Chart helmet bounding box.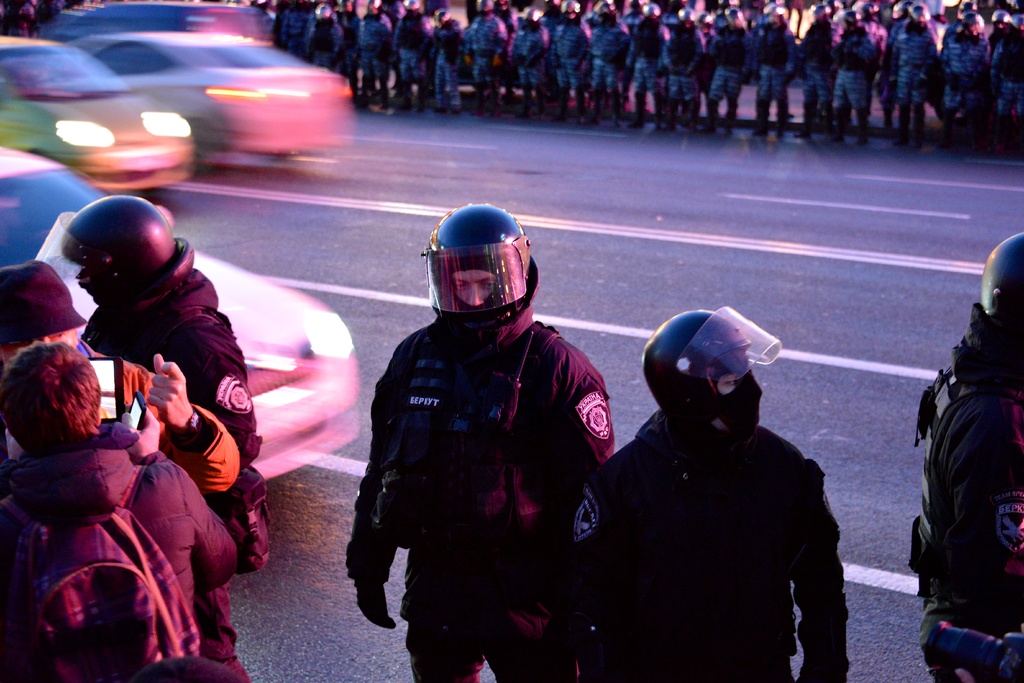
Charted: [x1=435, y1=9, x2=450, y2=28].
